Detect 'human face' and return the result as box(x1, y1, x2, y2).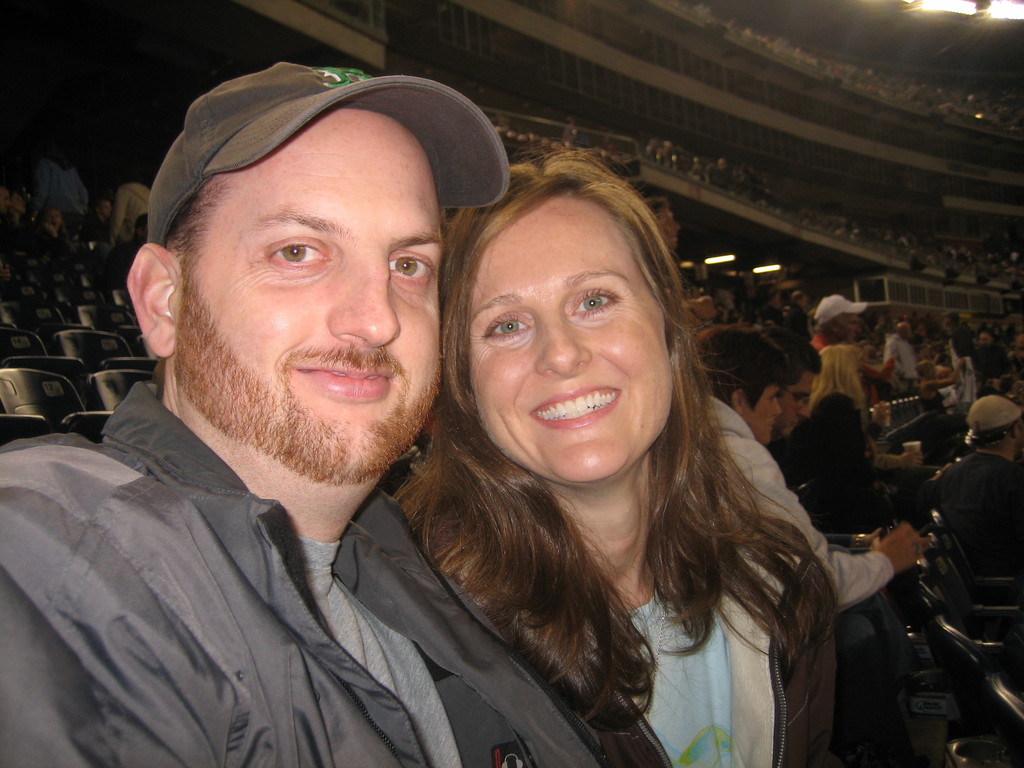
box(472, 196, 669, 486).
